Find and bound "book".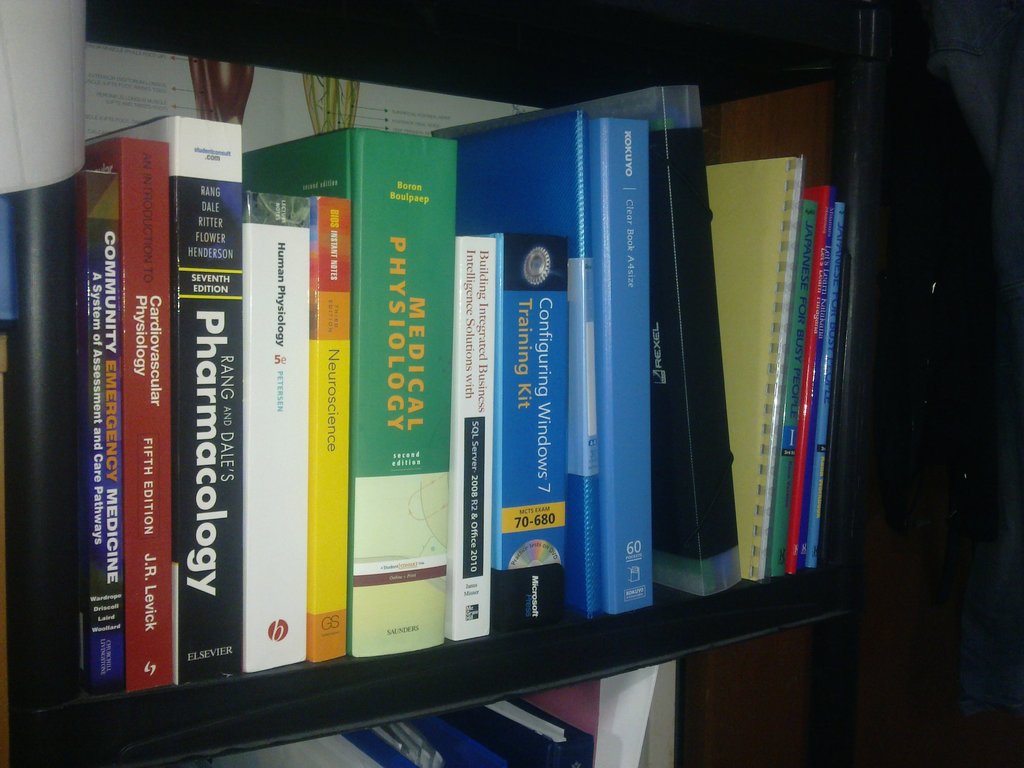
Bound: (75, 173, 132, 704).
